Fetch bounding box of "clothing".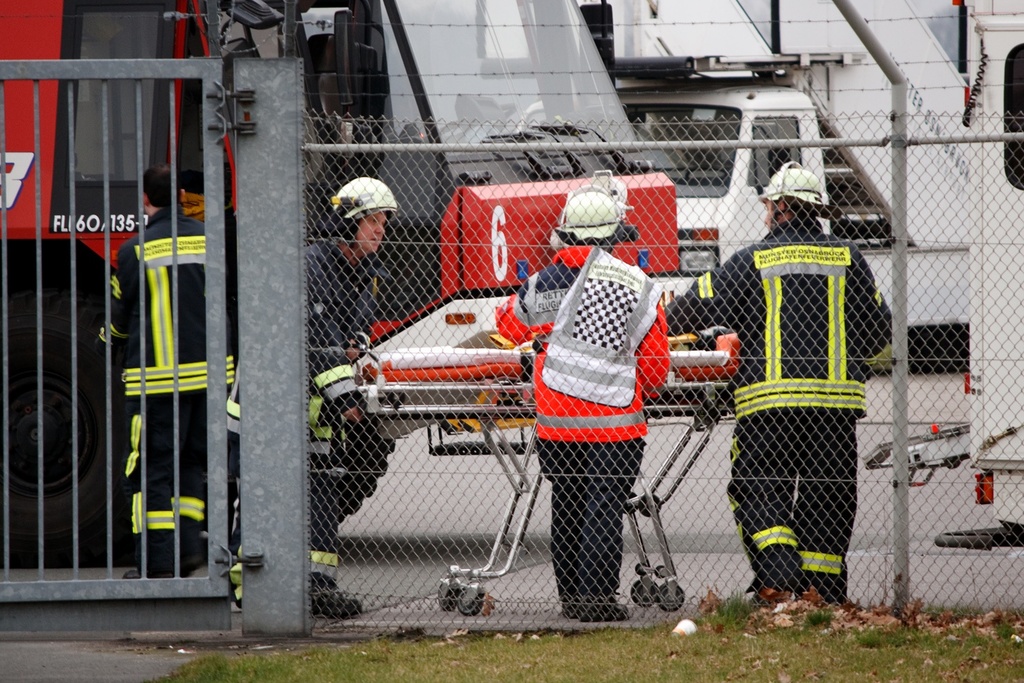
Bbox: box=[532, 191, 682, 632].
